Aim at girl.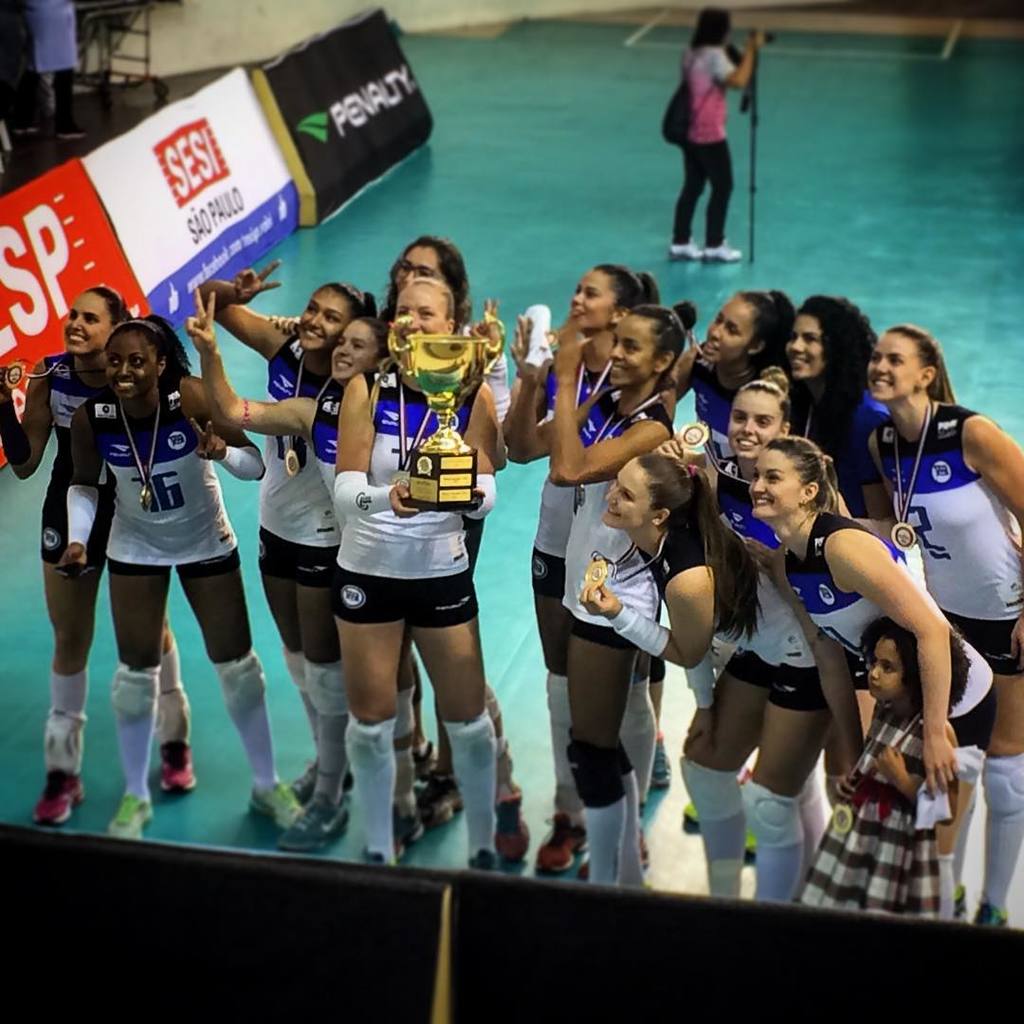
Aimed at [790, 614, 967, 919].
